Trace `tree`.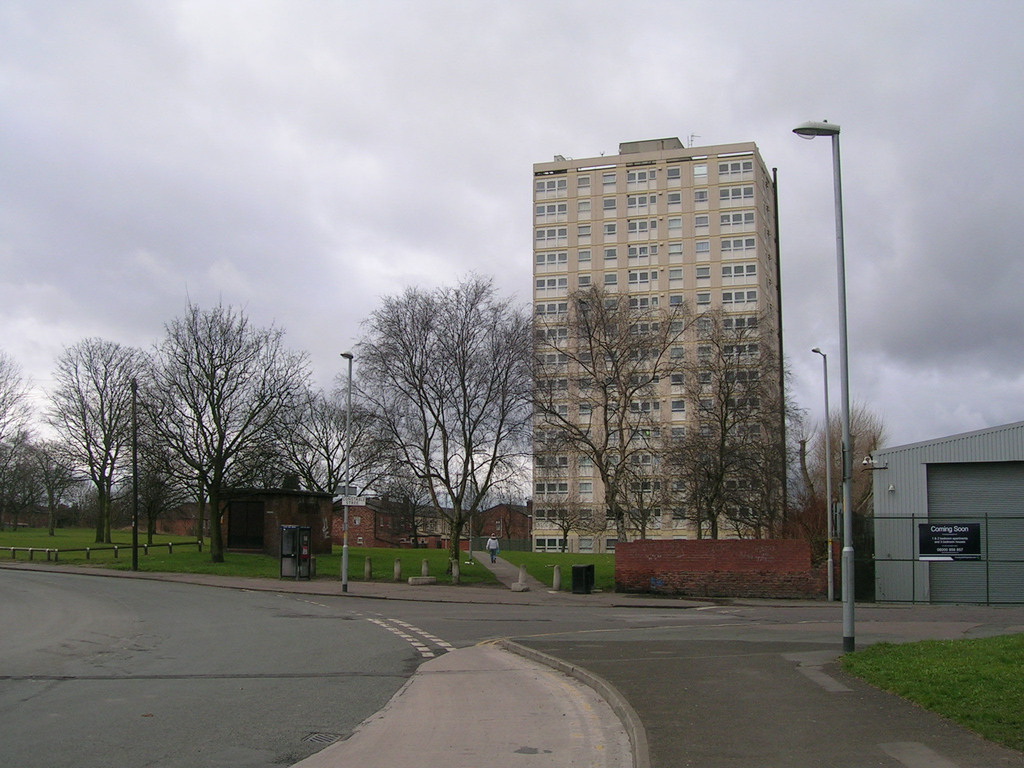
Traced to select_region(807, 402, 884, 522).
